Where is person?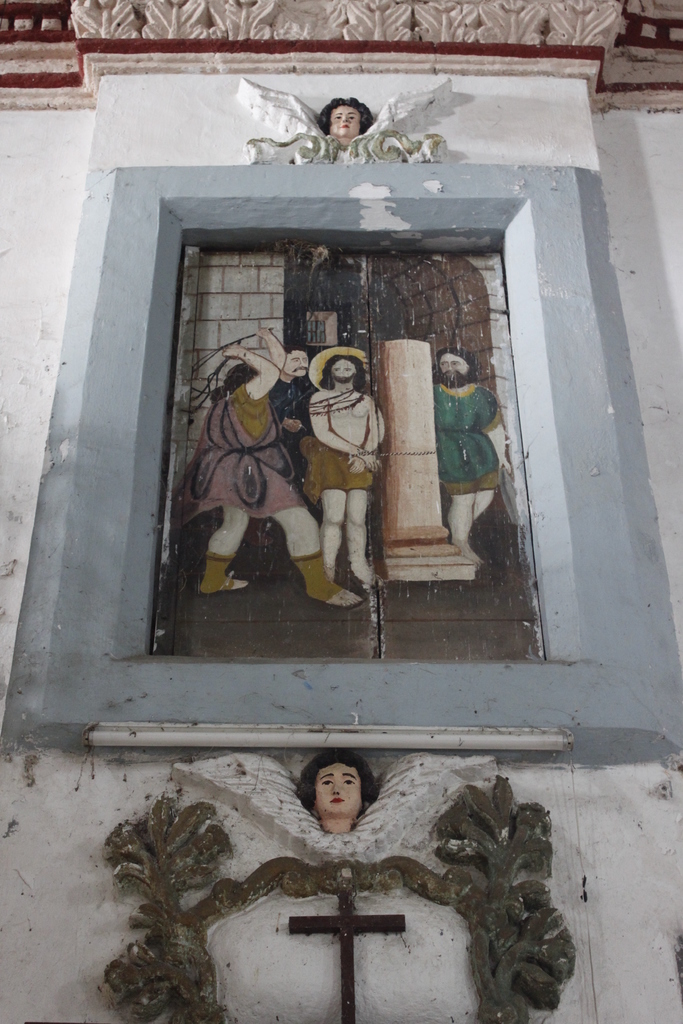
locate(176, 328, 357, 604).
